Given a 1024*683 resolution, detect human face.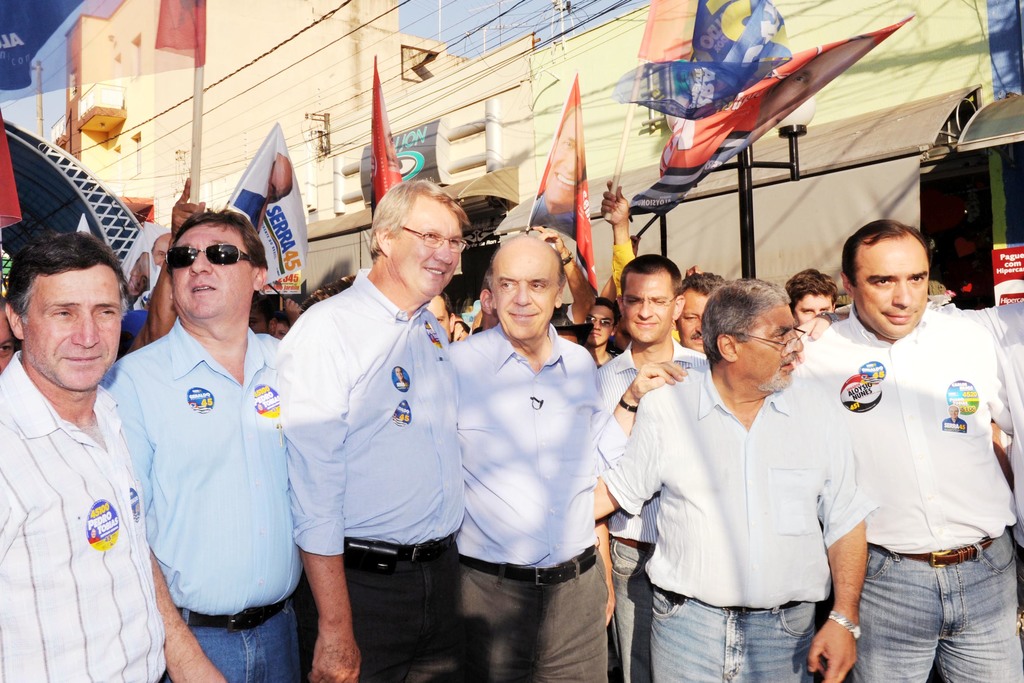
[x1=492, y1=248, x2=560, y2=340].
